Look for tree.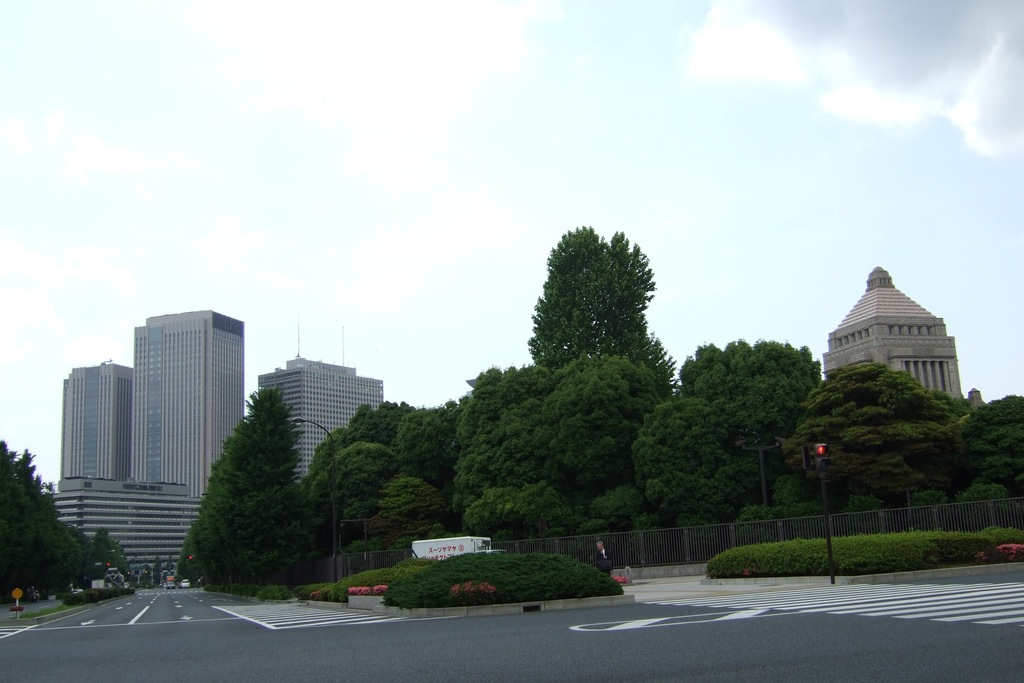
Found: [left=107, top=545, right=134, bottom=589].
